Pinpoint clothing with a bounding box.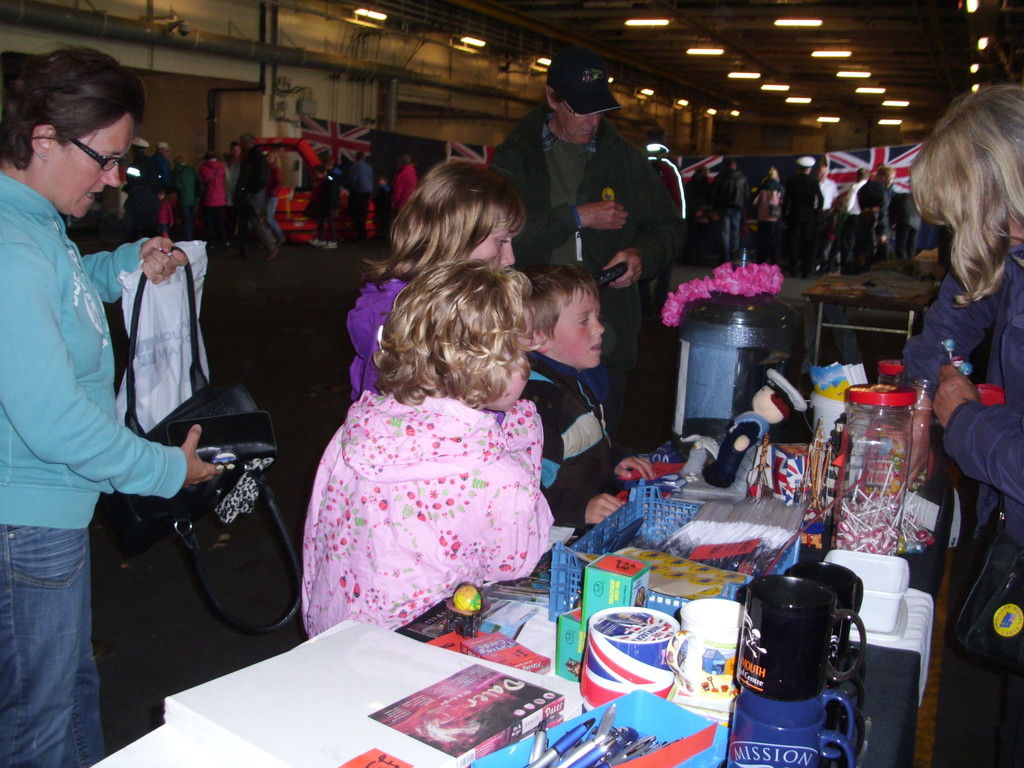
{"x1": 758, "y1": 180, "x2": 785, "y2": 263}.
